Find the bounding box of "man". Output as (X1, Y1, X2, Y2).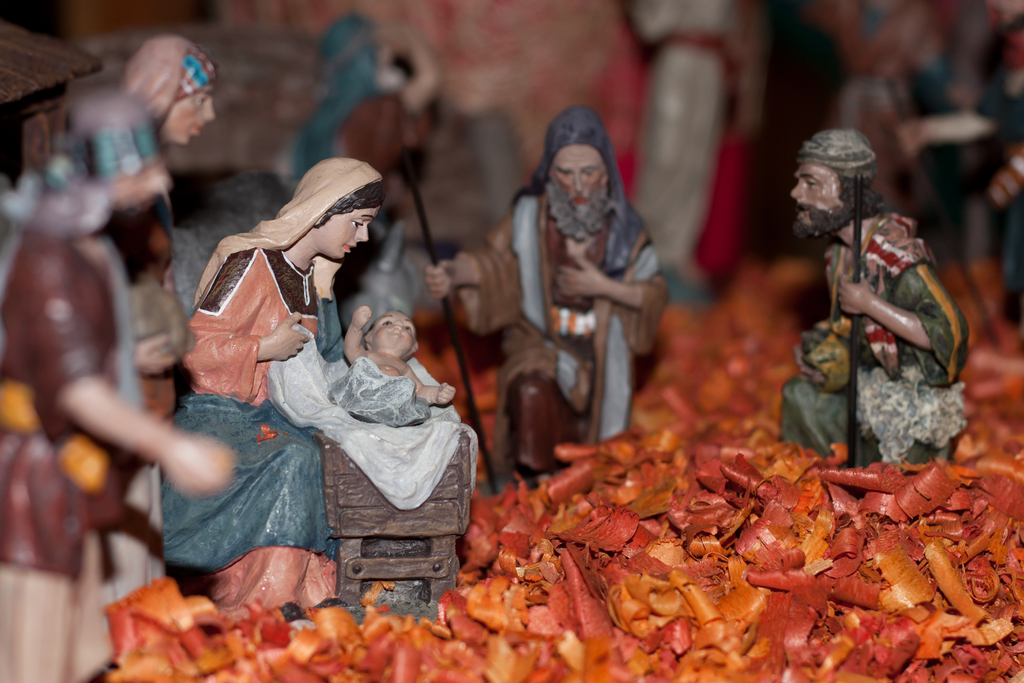
(422, 104, 673, 475).
